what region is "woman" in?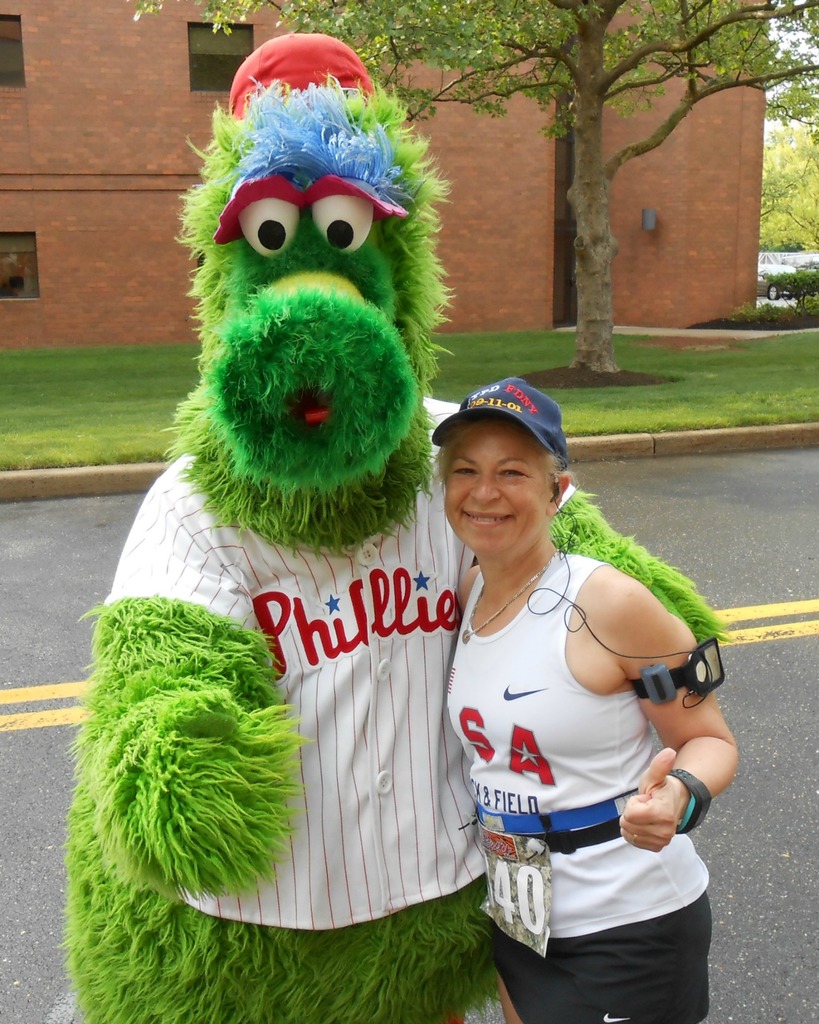
398:376:734:999.
